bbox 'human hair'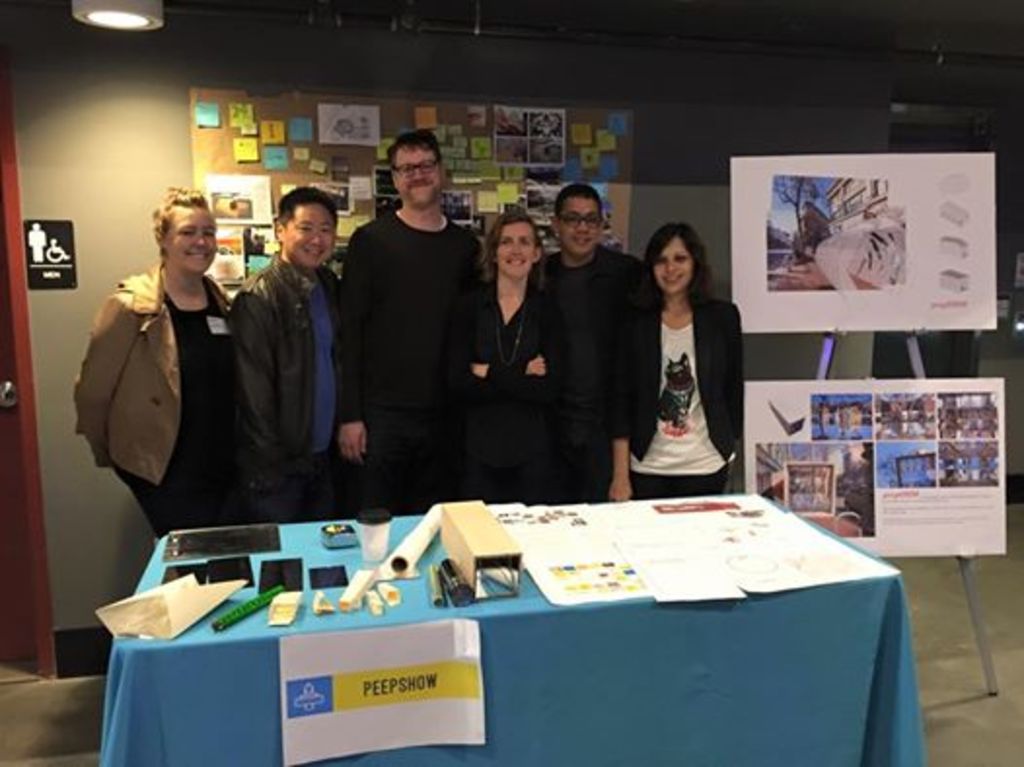
x1=385, y1=128, x2=444, y2=181
